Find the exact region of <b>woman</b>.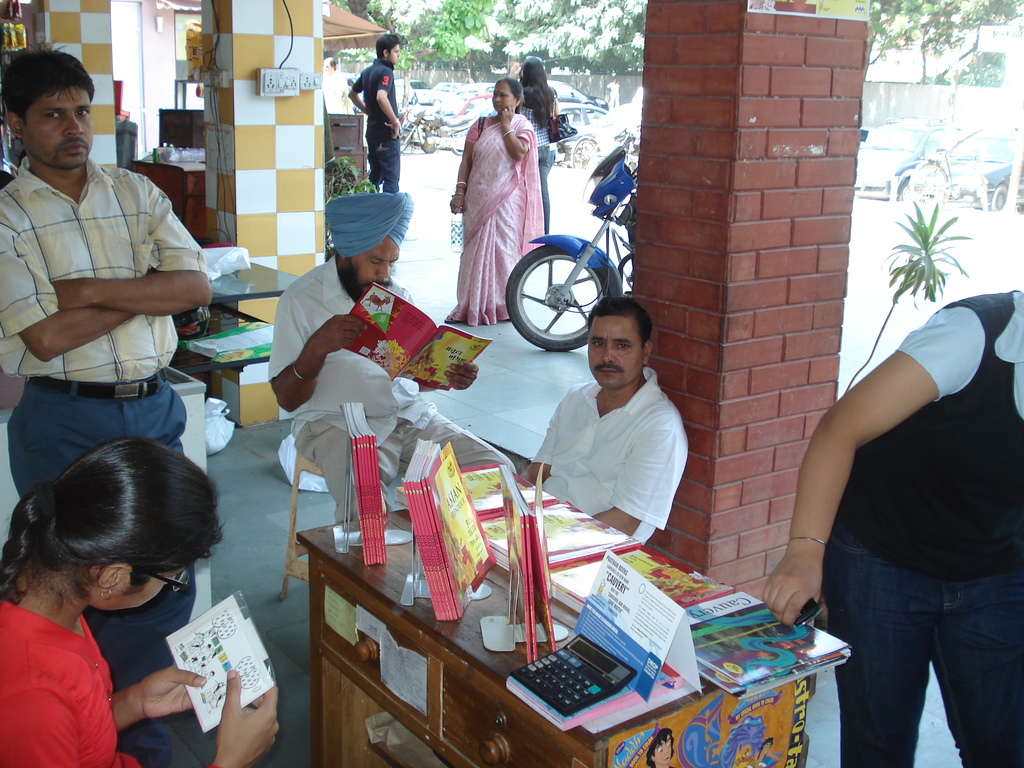
Exact region: 518/58/554/239.
